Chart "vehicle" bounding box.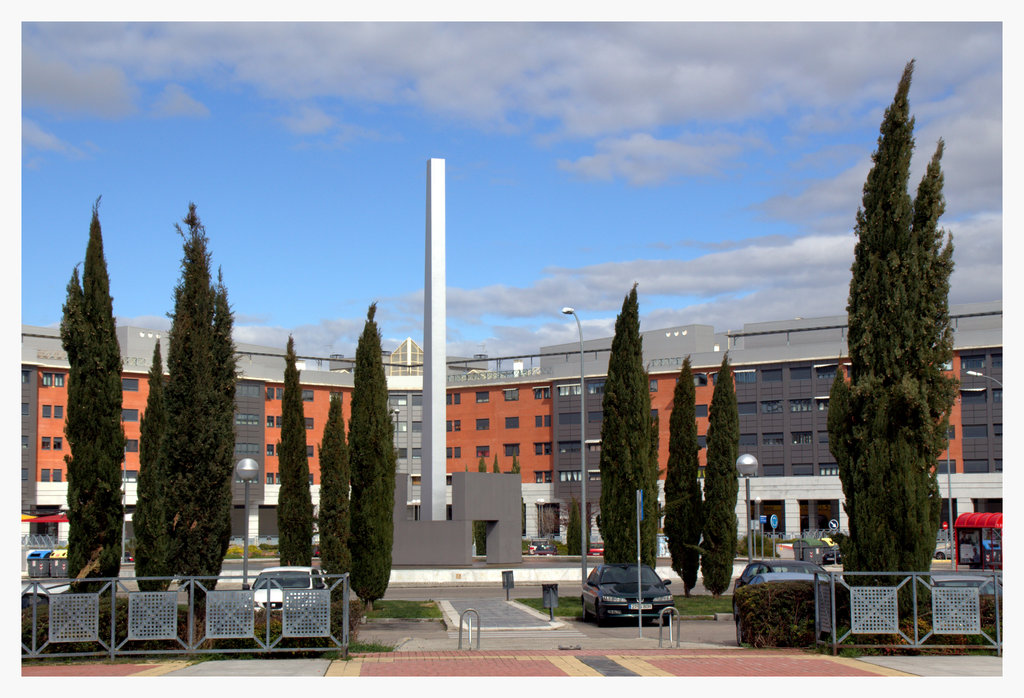
Charted: locate(588, 539, 604, 558).
